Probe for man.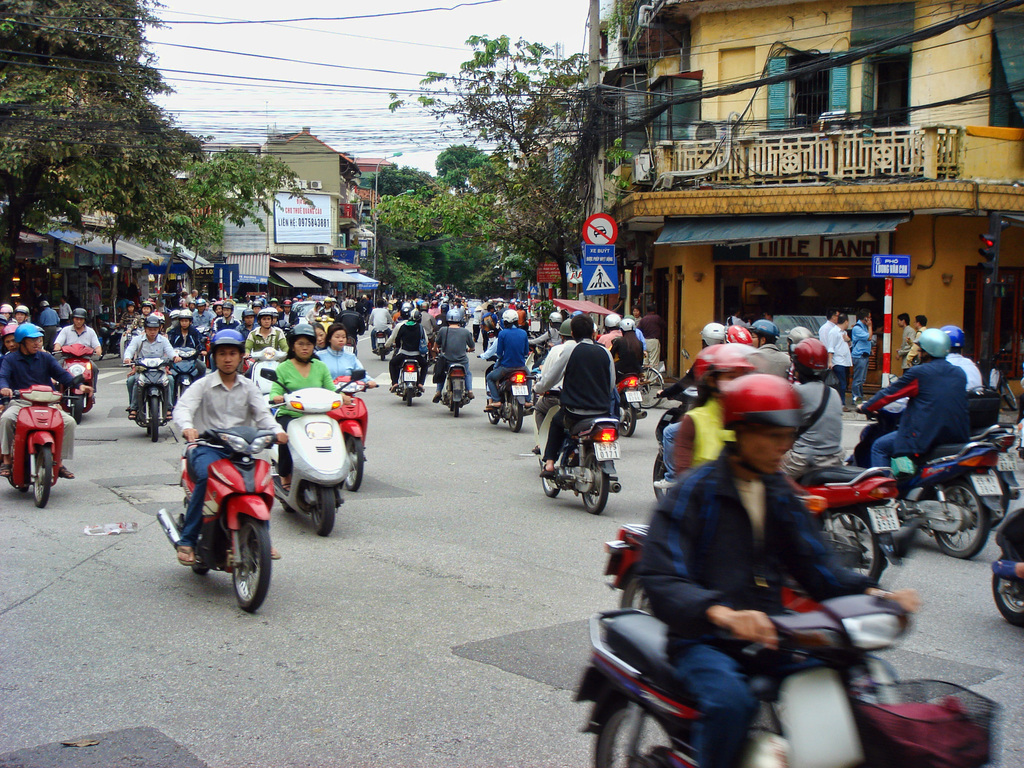
Probe result: left=41, top=297, right=62, bottom=352.
